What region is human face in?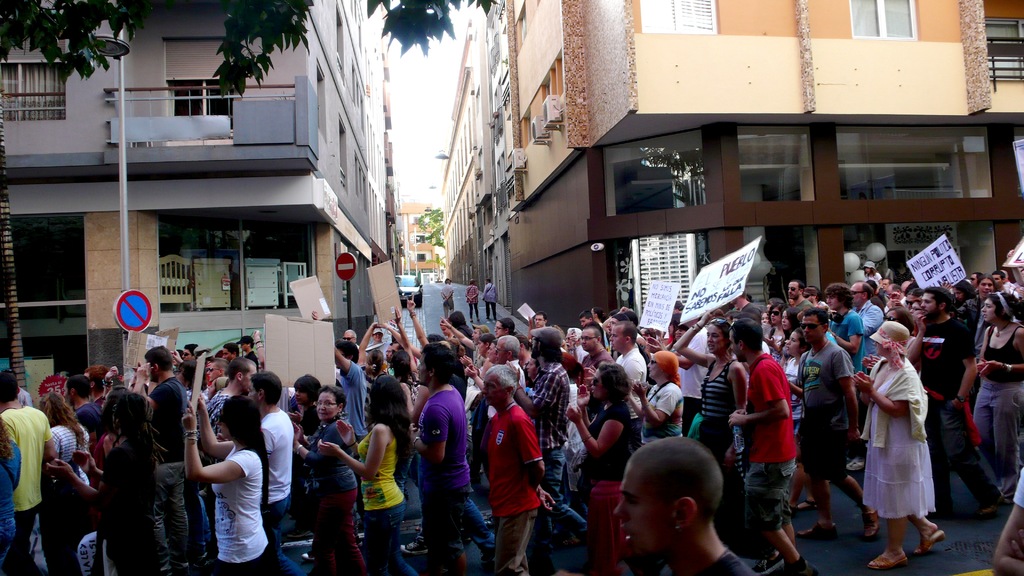
470,330,478,344.
